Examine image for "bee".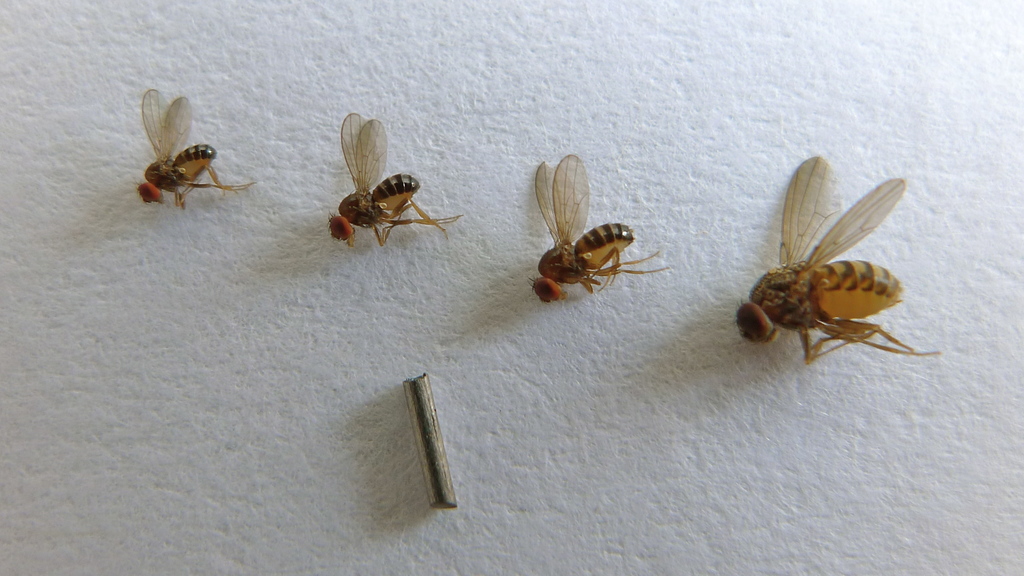
Examination result: (x1=726, y1=160, x2=925, y2=377).
